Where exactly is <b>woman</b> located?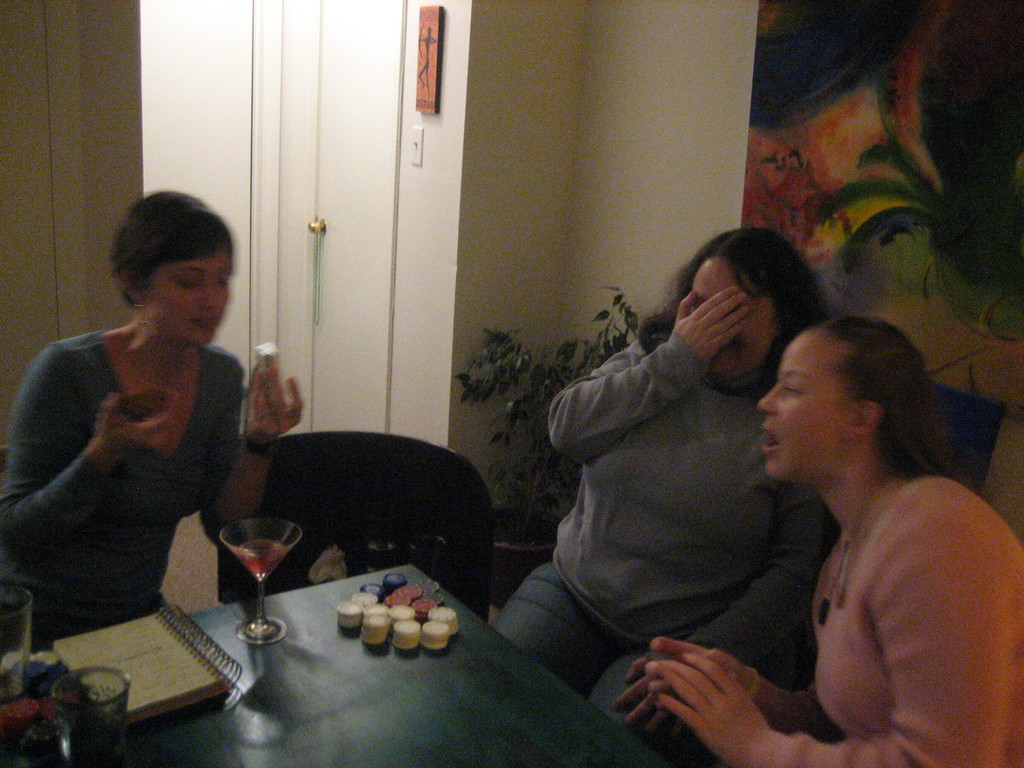
Its bounding box is 644 308 1023 767.
